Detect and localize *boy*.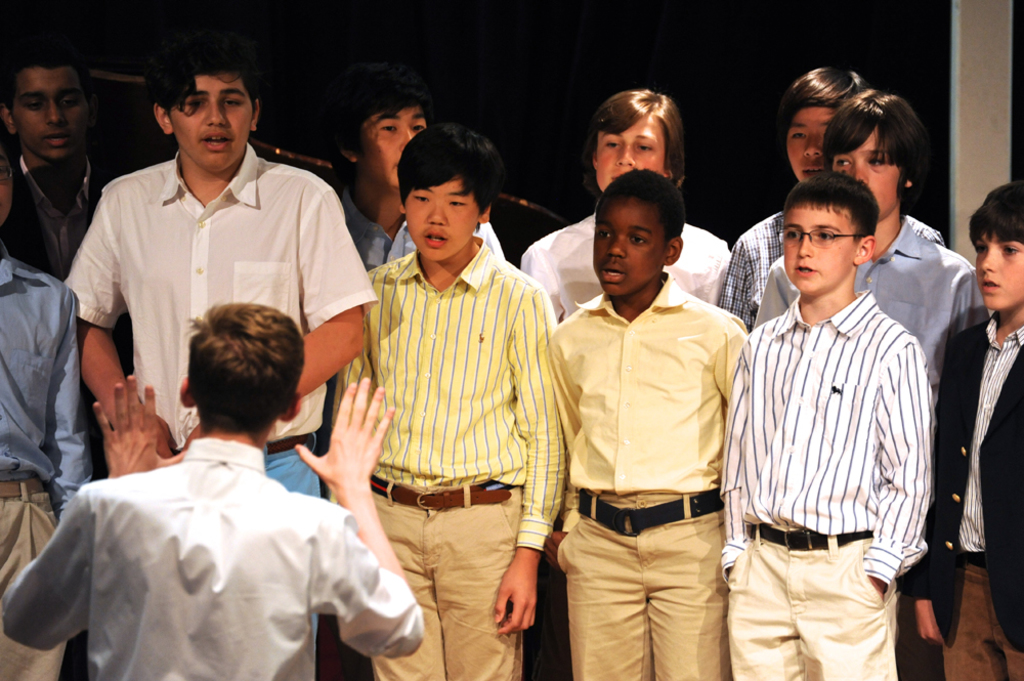
Localized at l=545, t=166, r=751, b=680.
